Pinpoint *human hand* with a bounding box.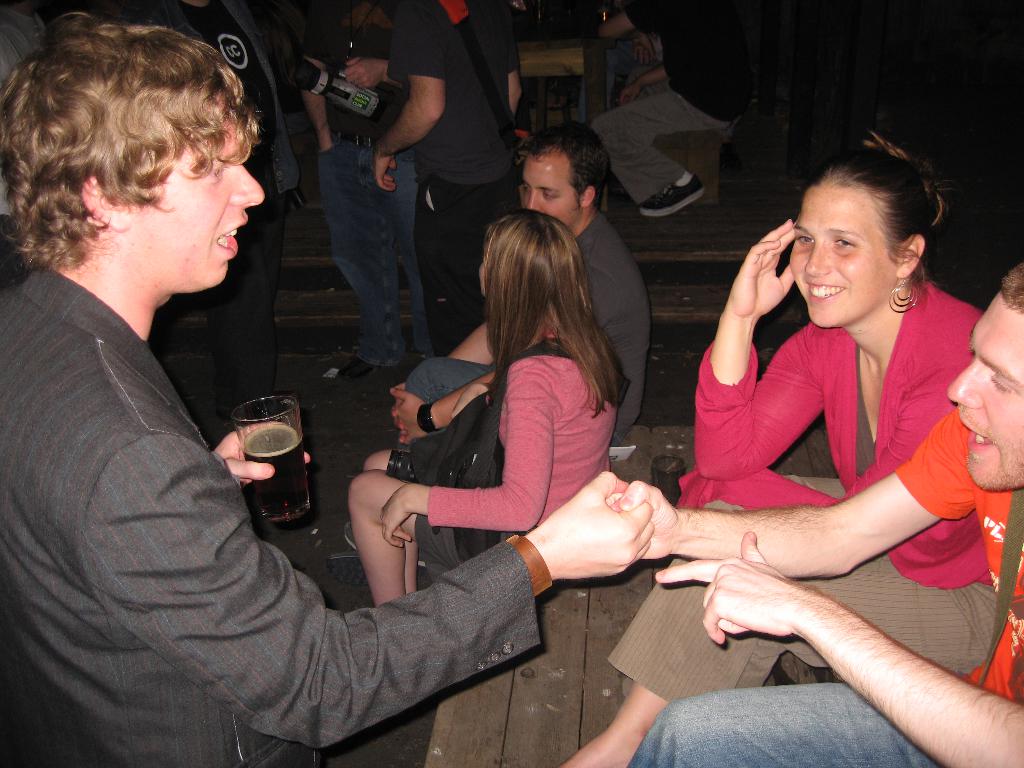
x1=629 y1=31 x2=655 y2=67.
